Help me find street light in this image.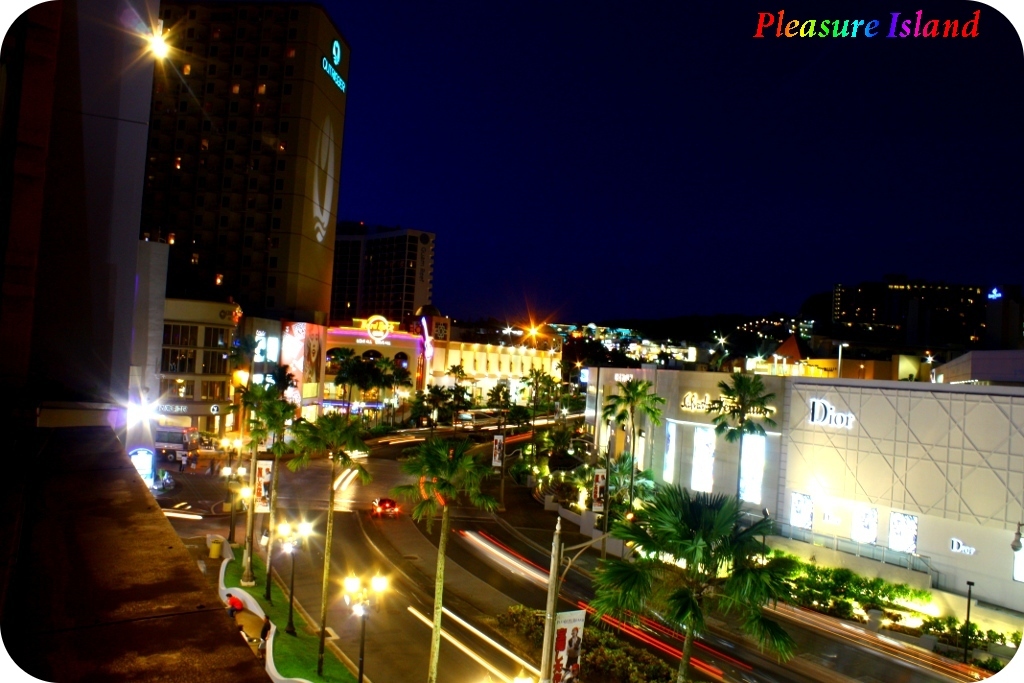
Found it: <box>273,516,322,637</box>.
